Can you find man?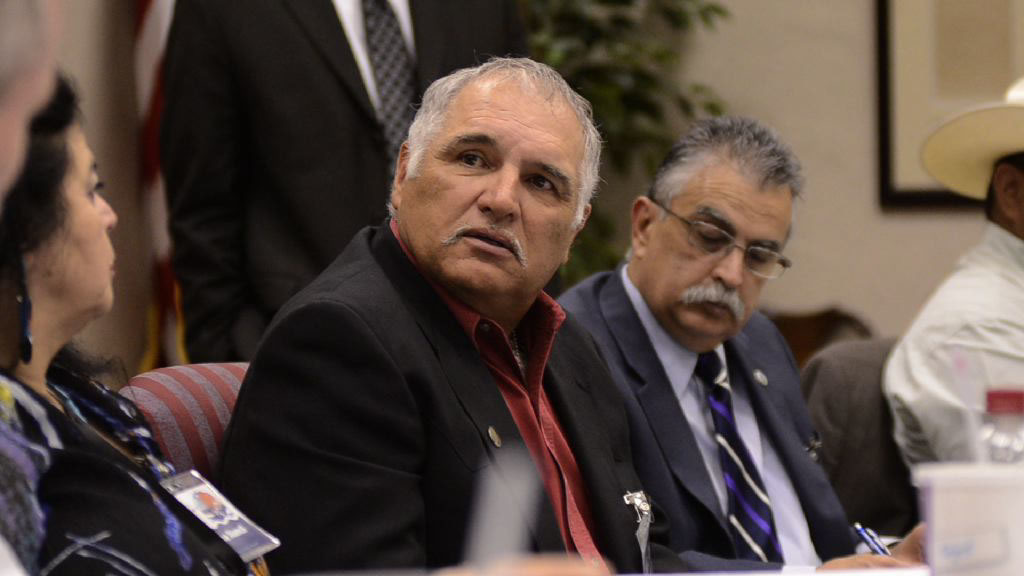
Yes, bounding box: bbox(206, 55, 683, 575).
